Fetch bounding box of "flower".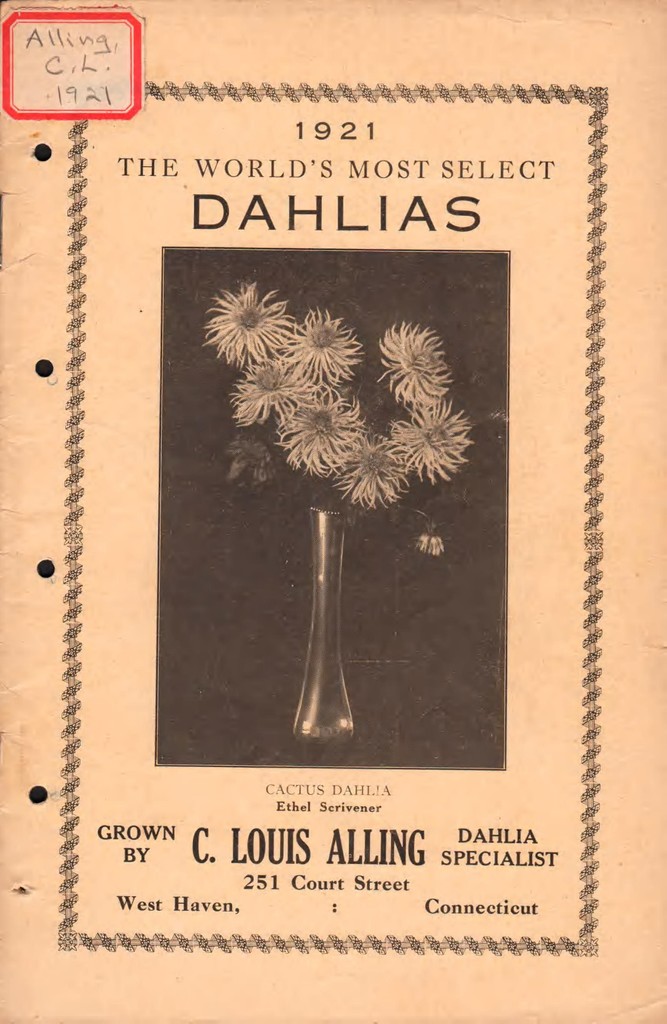
Bbox: 208 275 281 353.
